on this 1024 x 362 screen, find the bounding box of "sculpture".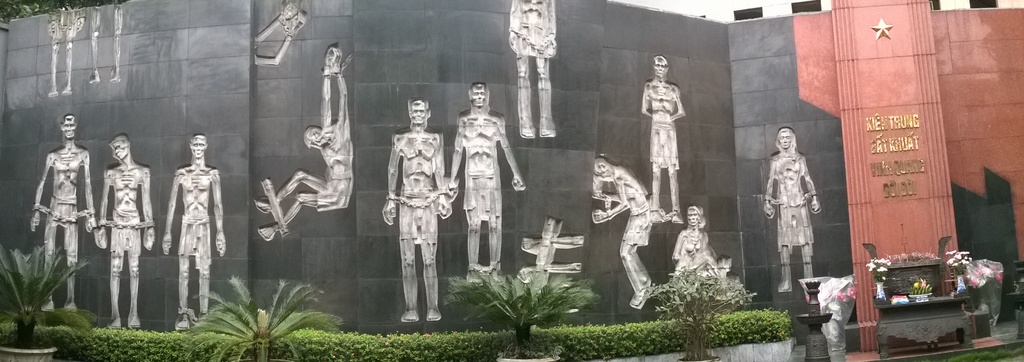
Bounding box: box=[764, 124, 823, 295].
